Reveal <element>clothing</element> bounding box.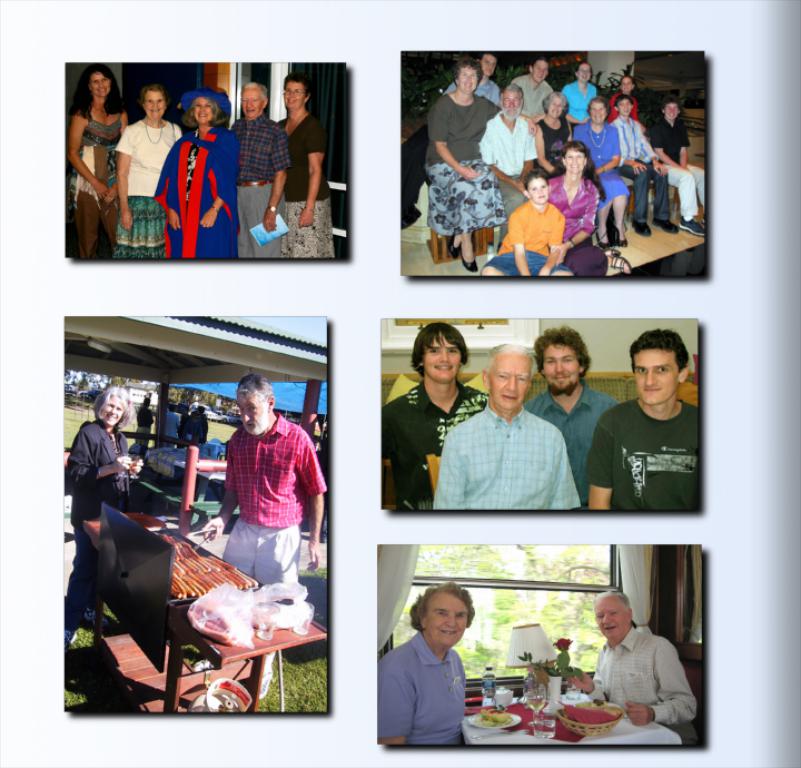
Revealed: 534:117:567:179.
